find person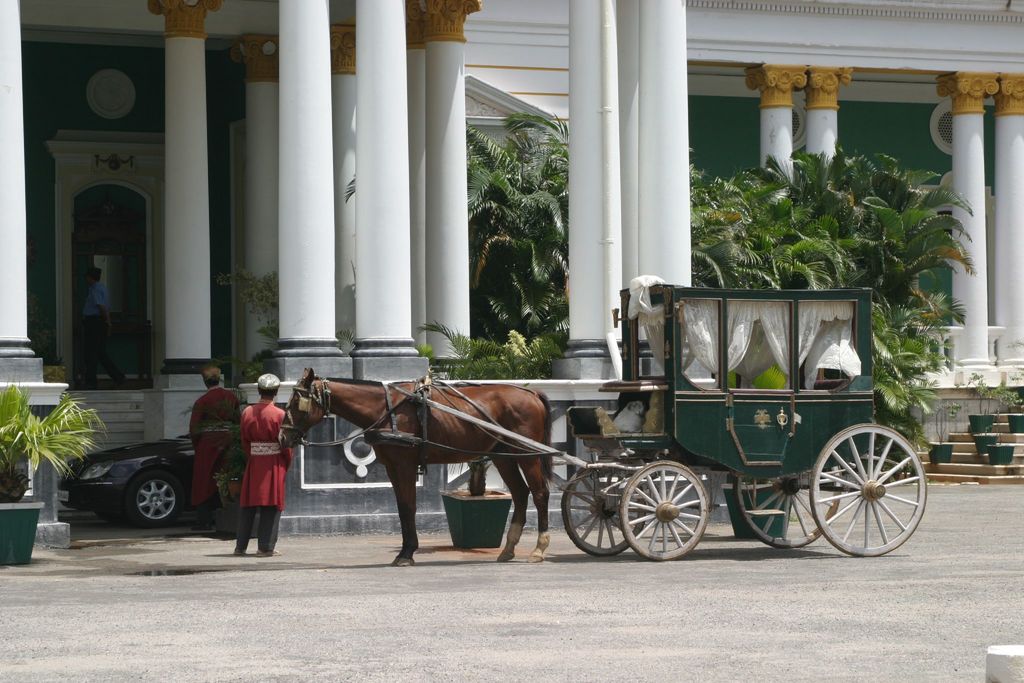
(214,363,290,551)
